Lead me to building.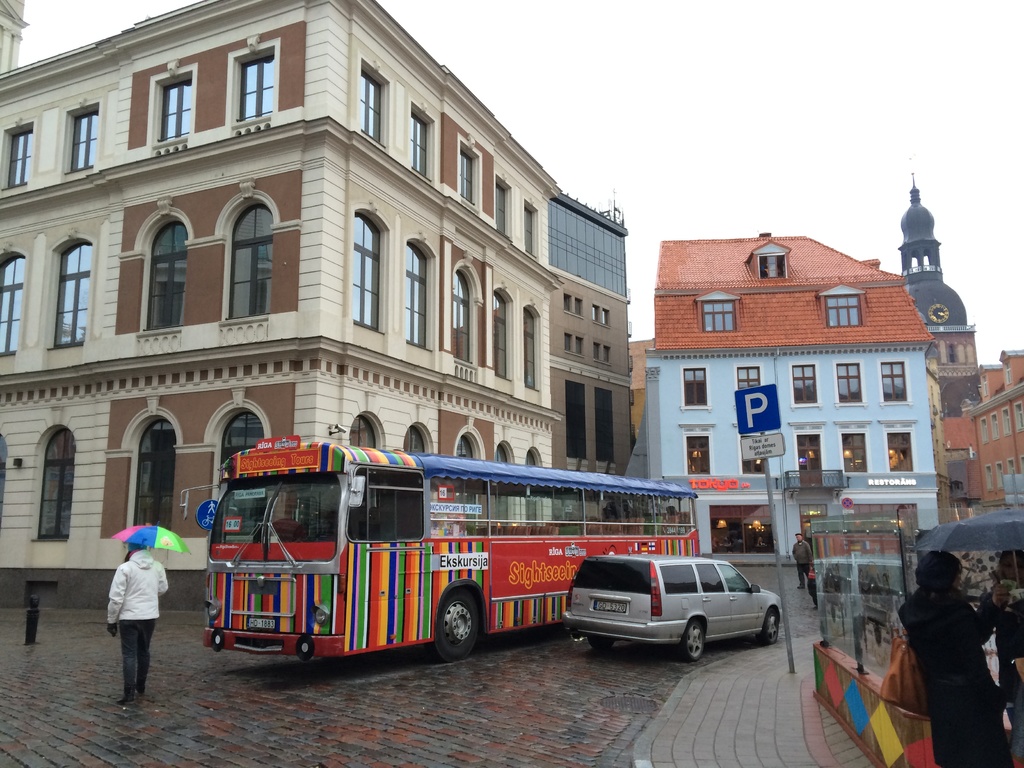
Lead to (left=548, top=191, right=630, bottom=481).
